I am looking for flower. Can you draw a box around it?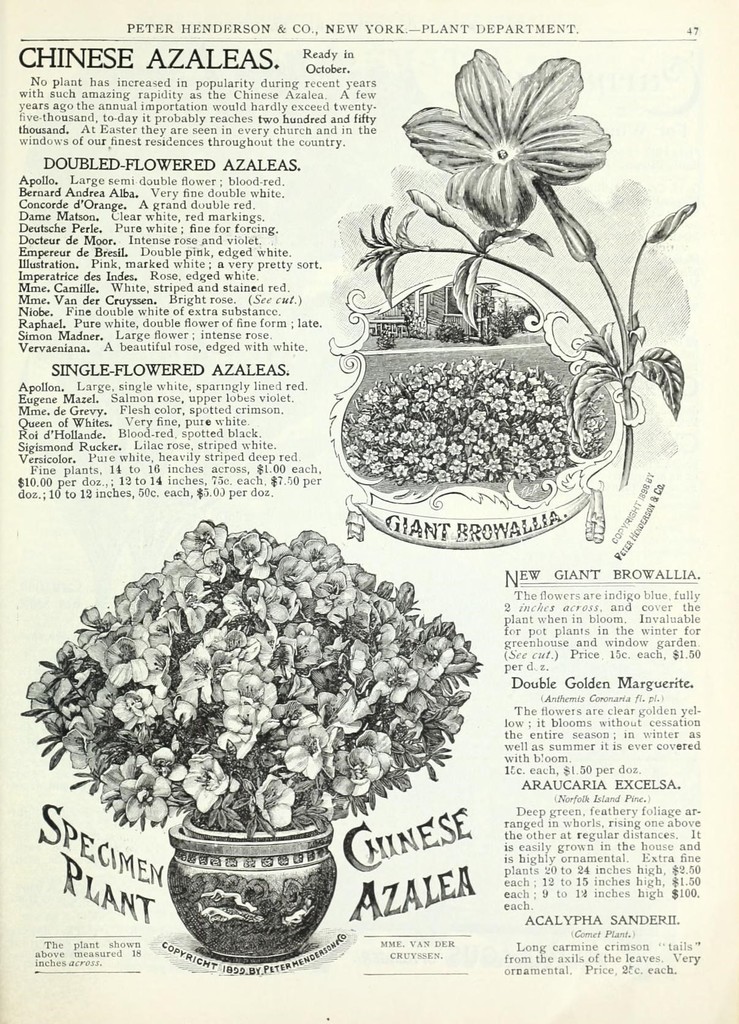
Sure, the bounding box is {"x1": 401, "y1": 192, "x2": 446, "y2": 225}.
